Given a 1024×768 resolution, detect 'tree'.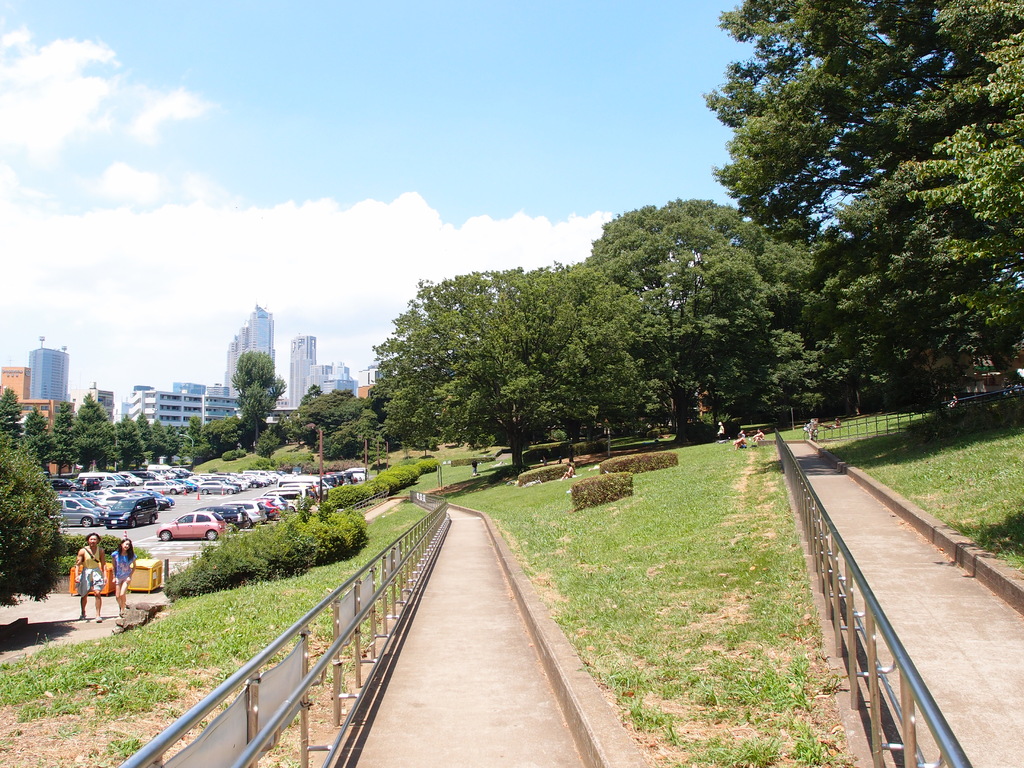
6:426:54:605.
